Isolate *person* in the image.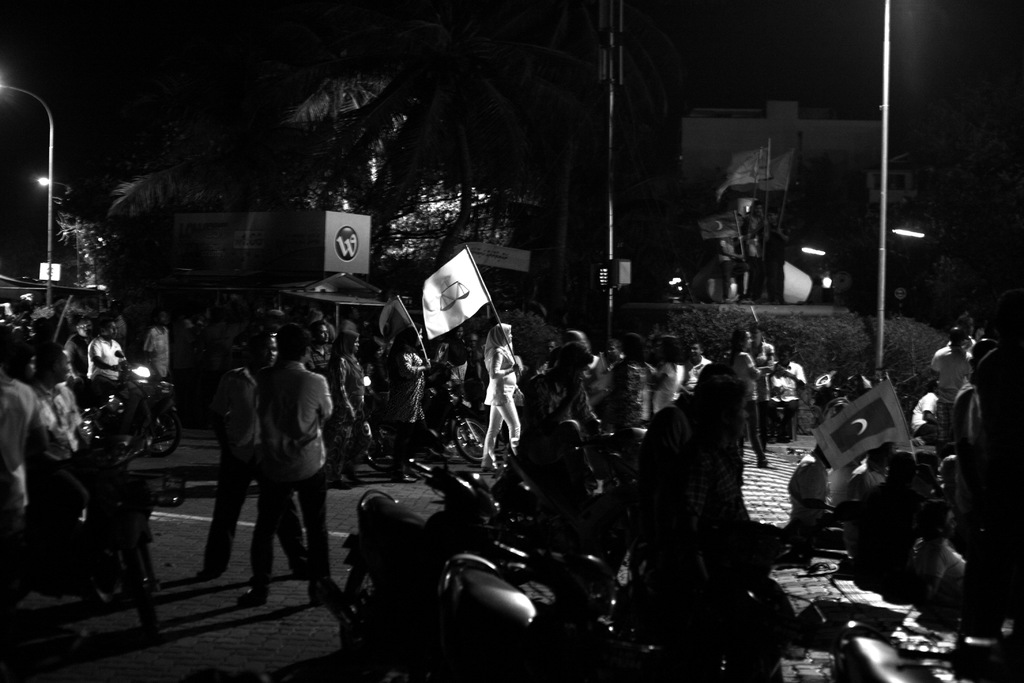
Isolated region: <region>142, 310, 175, 389</region>.
